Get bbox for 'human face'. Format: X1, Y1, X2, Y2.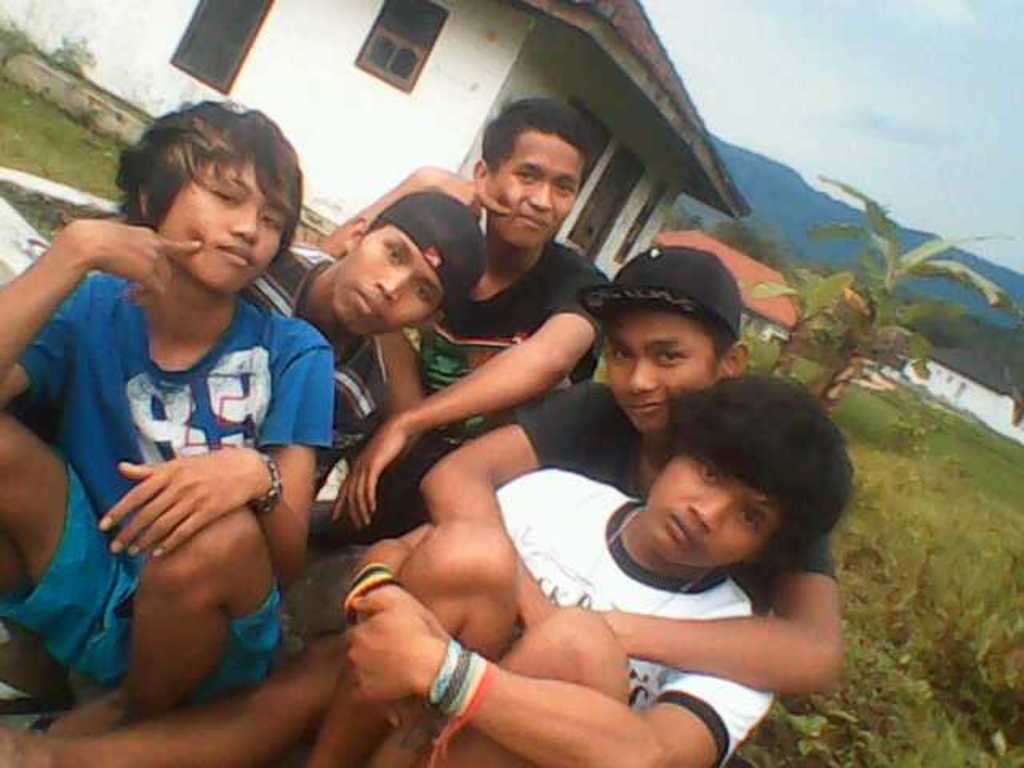
643, 456, 774, 563.
